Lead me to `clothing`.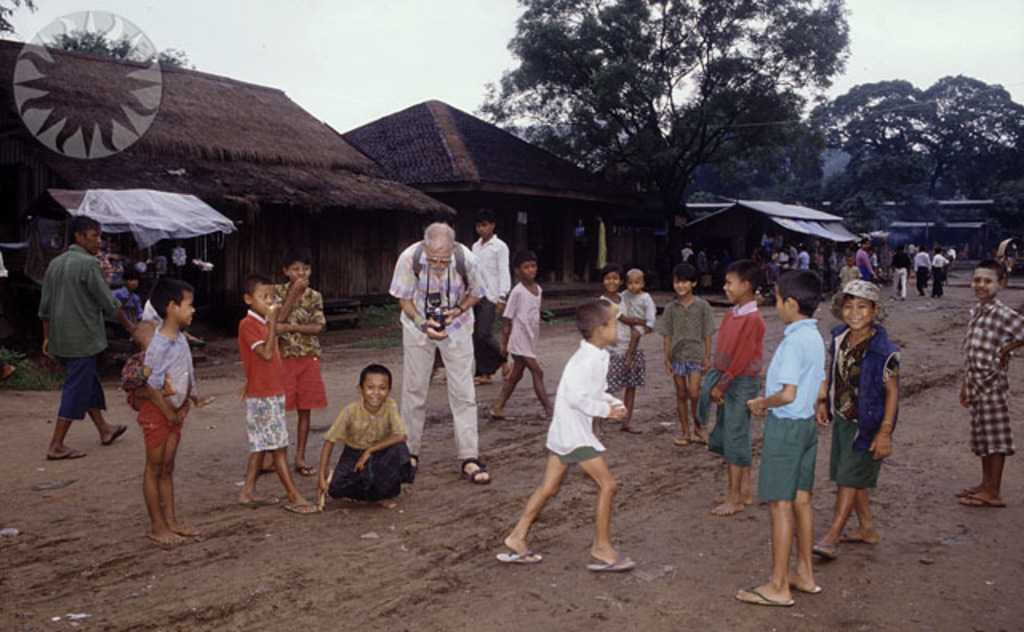
Lead to 827/323/899/490.
